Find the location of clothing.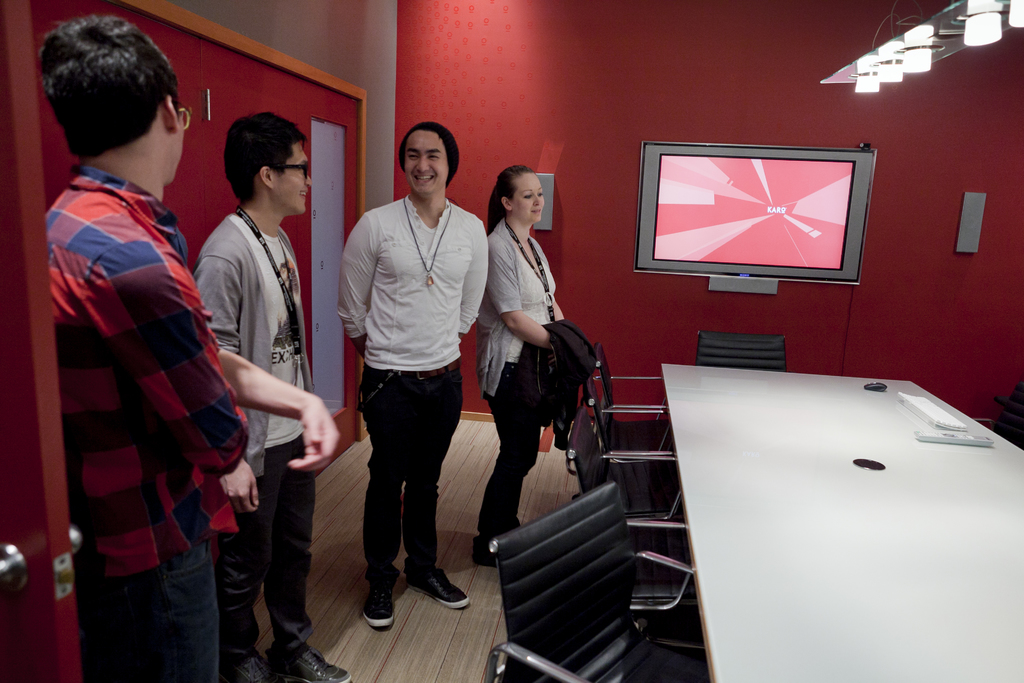
Location: x1=191, y1=211, x2=321, y2=654.
